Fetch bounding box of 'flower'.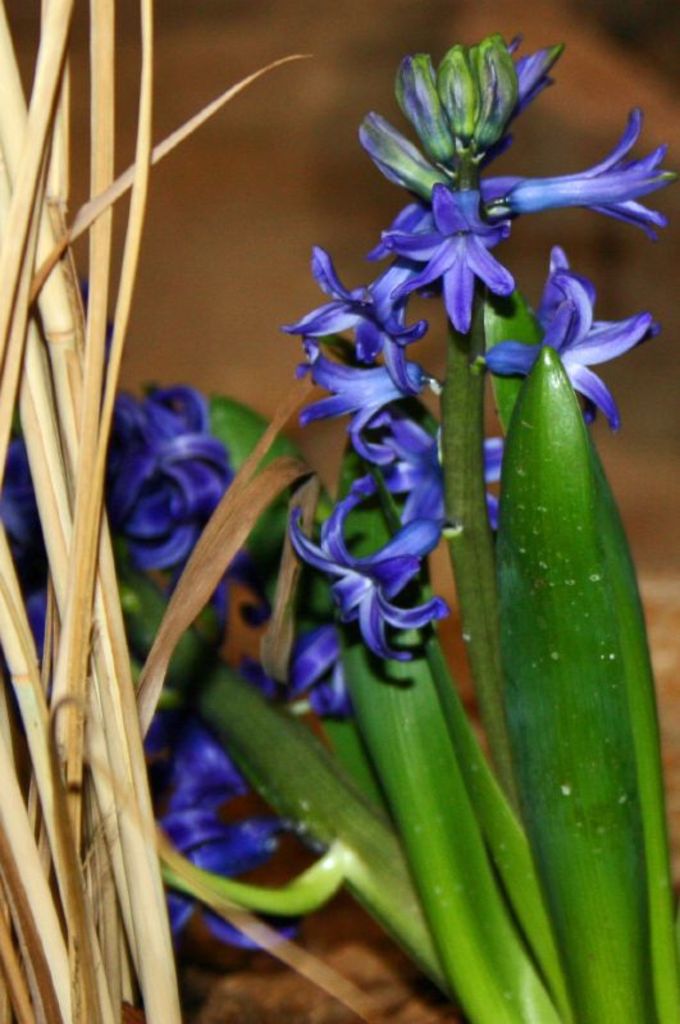
Bbox: box=[295, 337, 430, 463].
